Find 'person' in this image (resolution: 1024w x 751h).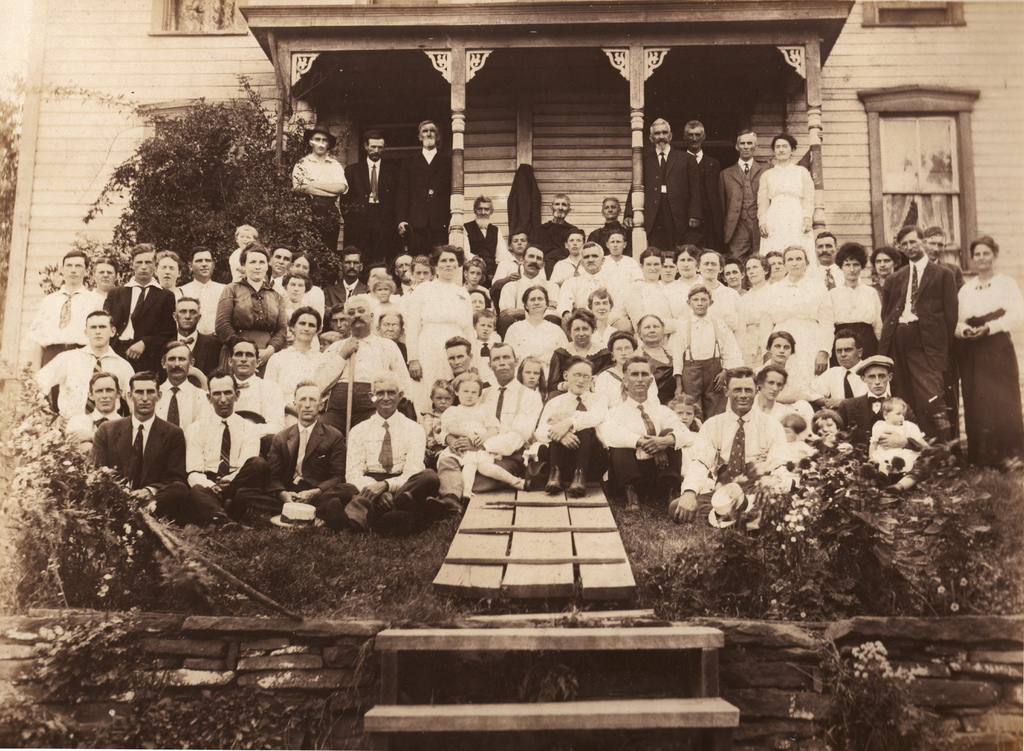
pyautogui.locateOnScreen(102, 243, 174, 370).
